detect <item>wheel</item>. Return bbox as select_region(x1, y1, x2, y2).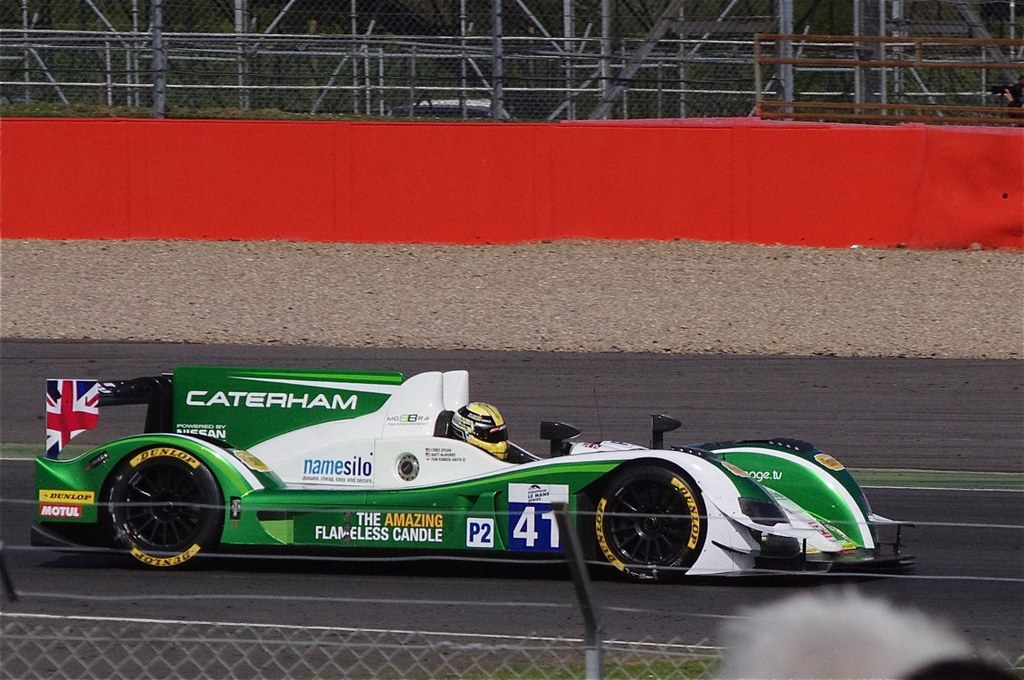
select_region(91, 442, 210, 568).
